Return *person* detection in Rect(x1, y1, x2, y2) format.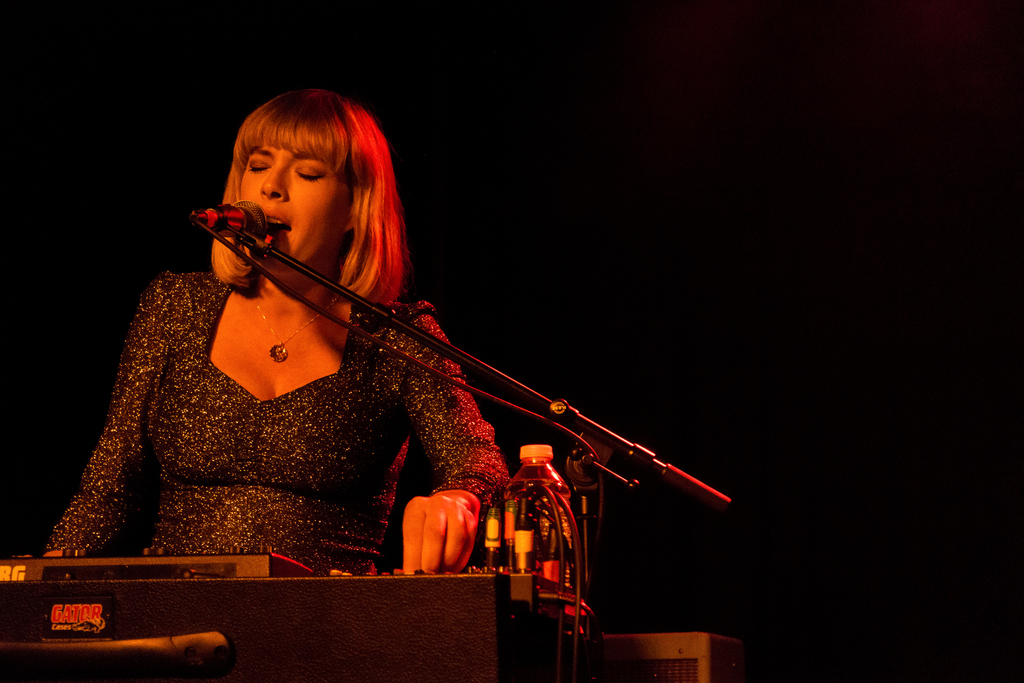
Rect(223, 120, 597, 583).
